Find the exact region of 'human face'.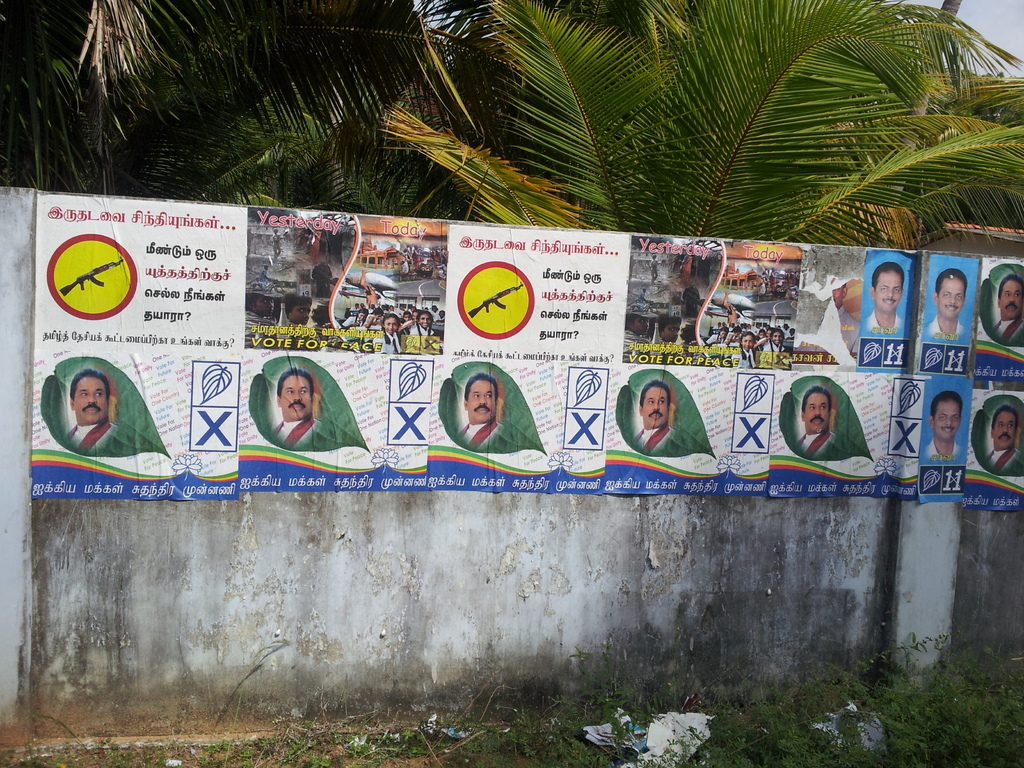
Exact region: Rect(468, 376, 500, 425).
